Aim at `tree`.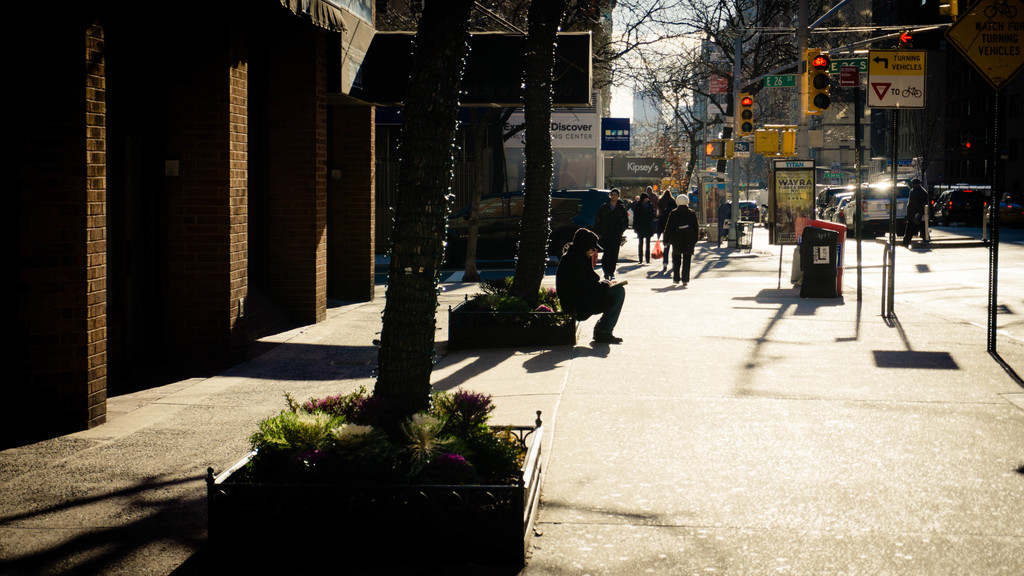
Aimed at l=591, t=0, r=847, b=192.
